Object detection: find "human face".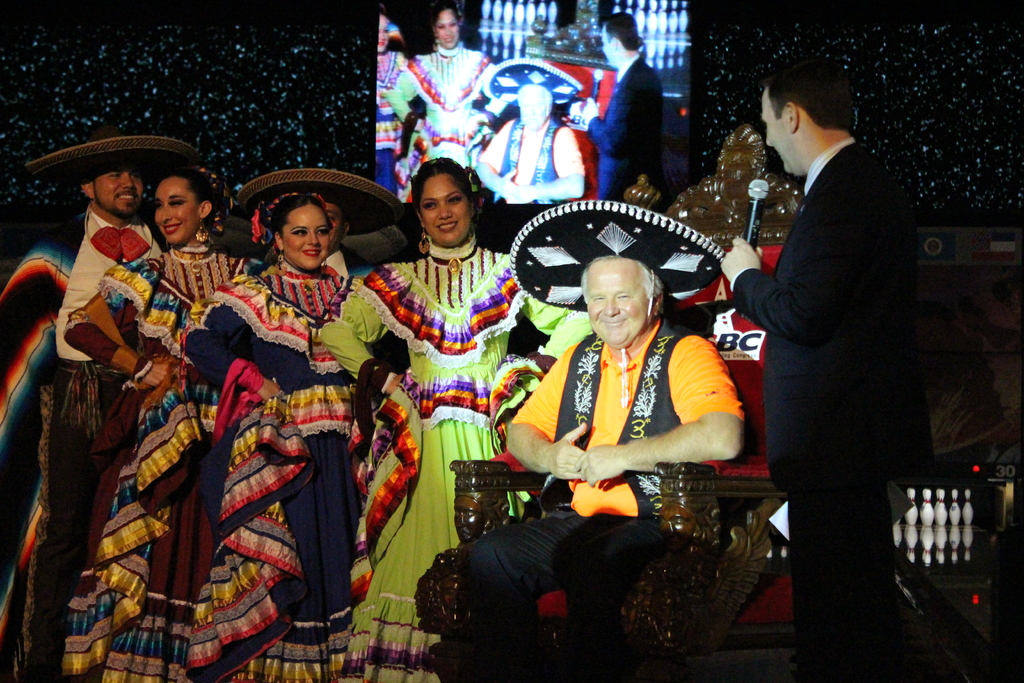
bbox(155, 176, 200, 247).
